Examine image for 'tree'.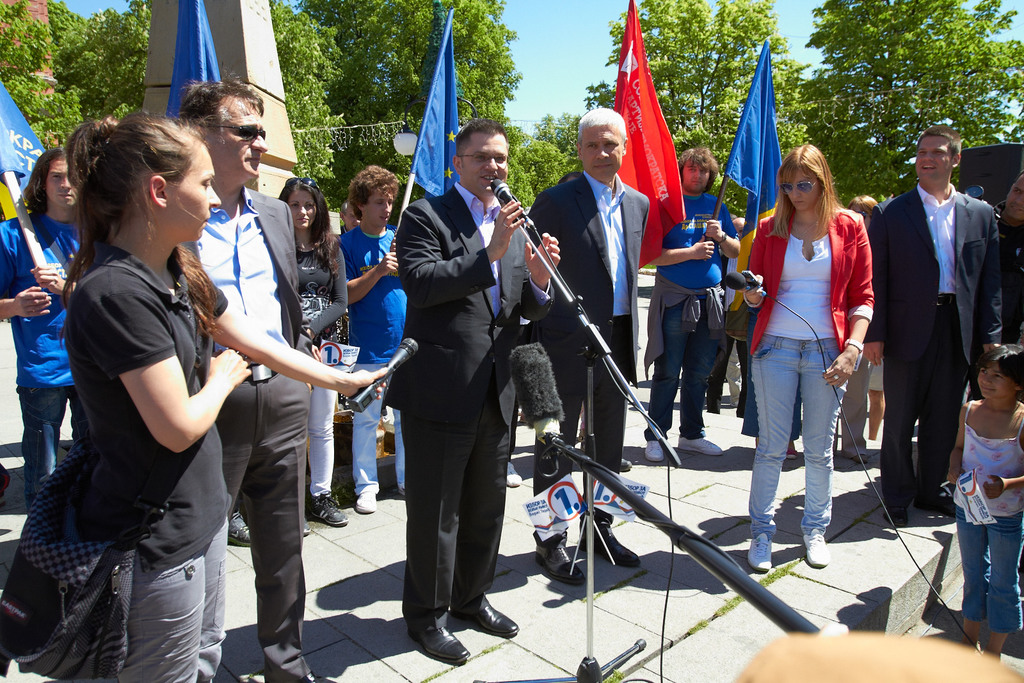
Examination result: [599, 0, 817, 243].
